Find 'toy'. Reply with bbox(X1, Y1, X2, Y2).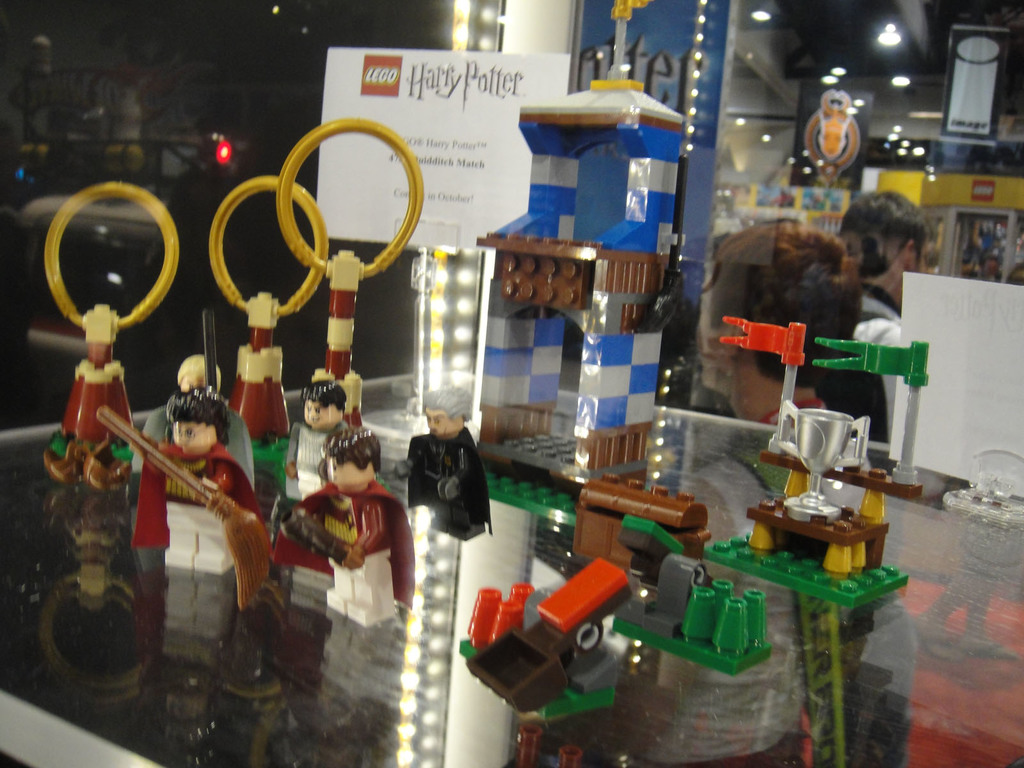
bbox(273, 373, 346, 519).
